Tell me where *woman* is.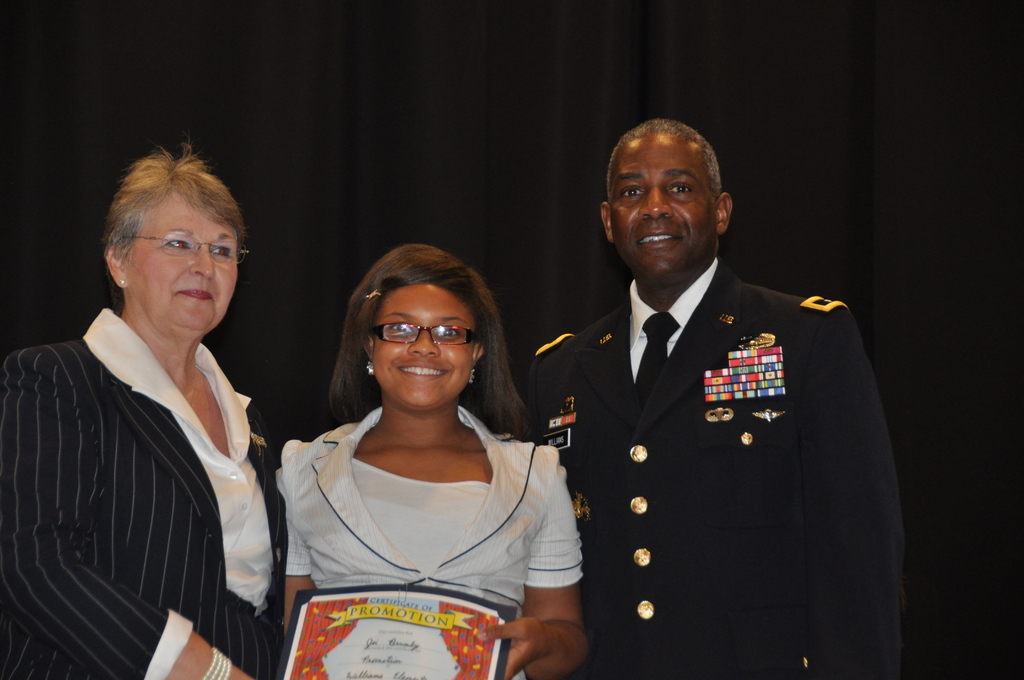
*woman* is at (left=257, top=243, right=588, bottom=651).
